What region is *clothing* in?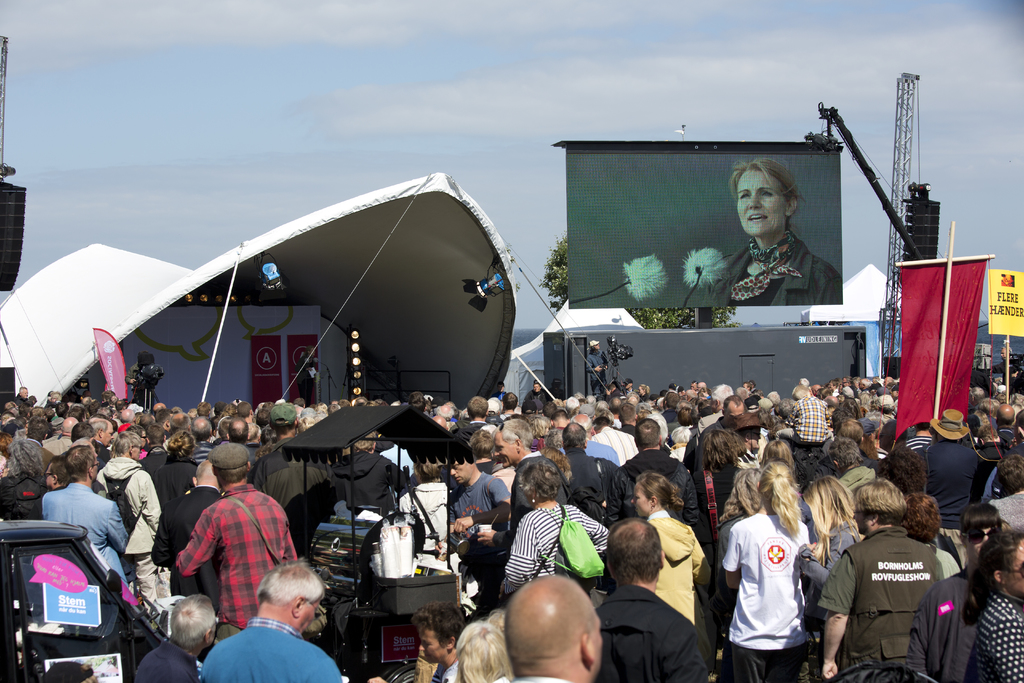
41 483 113 577.
